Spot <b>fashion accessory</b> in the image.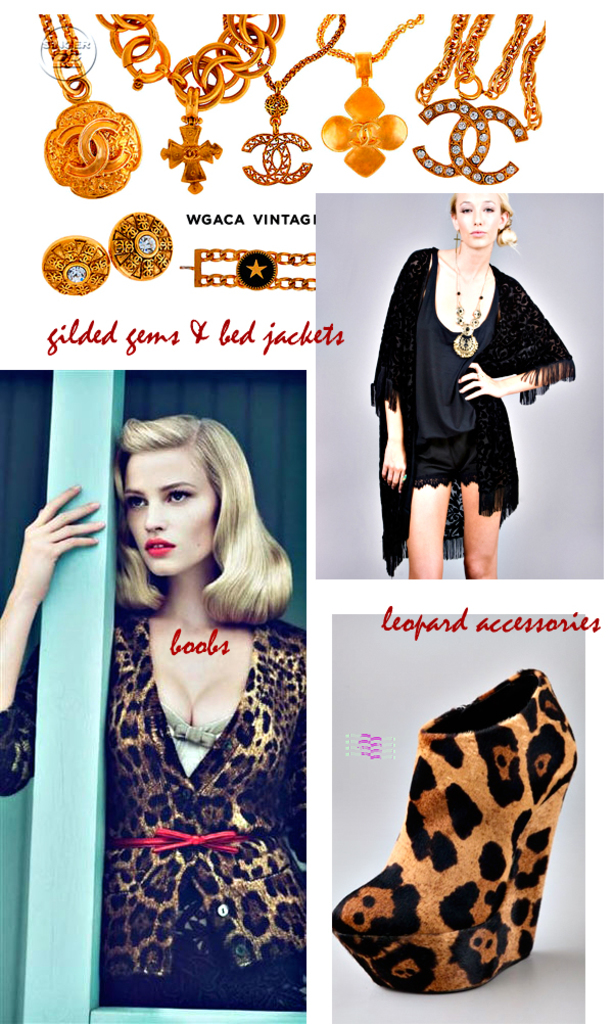
<b>fashion accessory</b> found at (x1=473, y1=371, x2=482, y2=380).
